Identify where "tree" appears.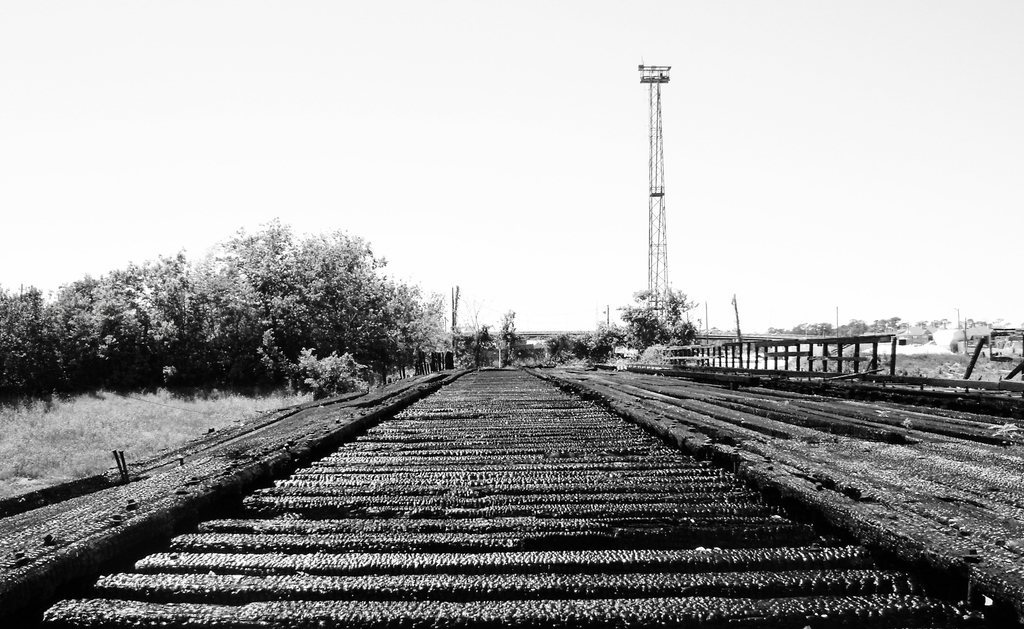
Appears at crop(838, 316, 865, 336).
